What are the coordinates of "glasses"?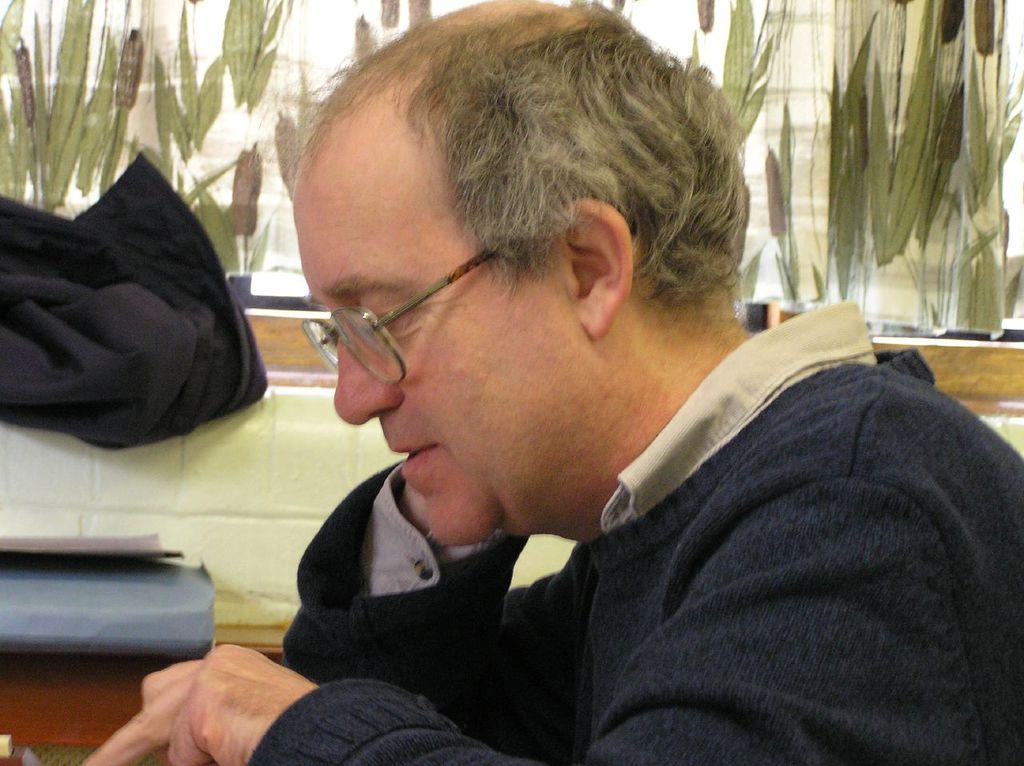
box=[282, 250, 549, 363].
